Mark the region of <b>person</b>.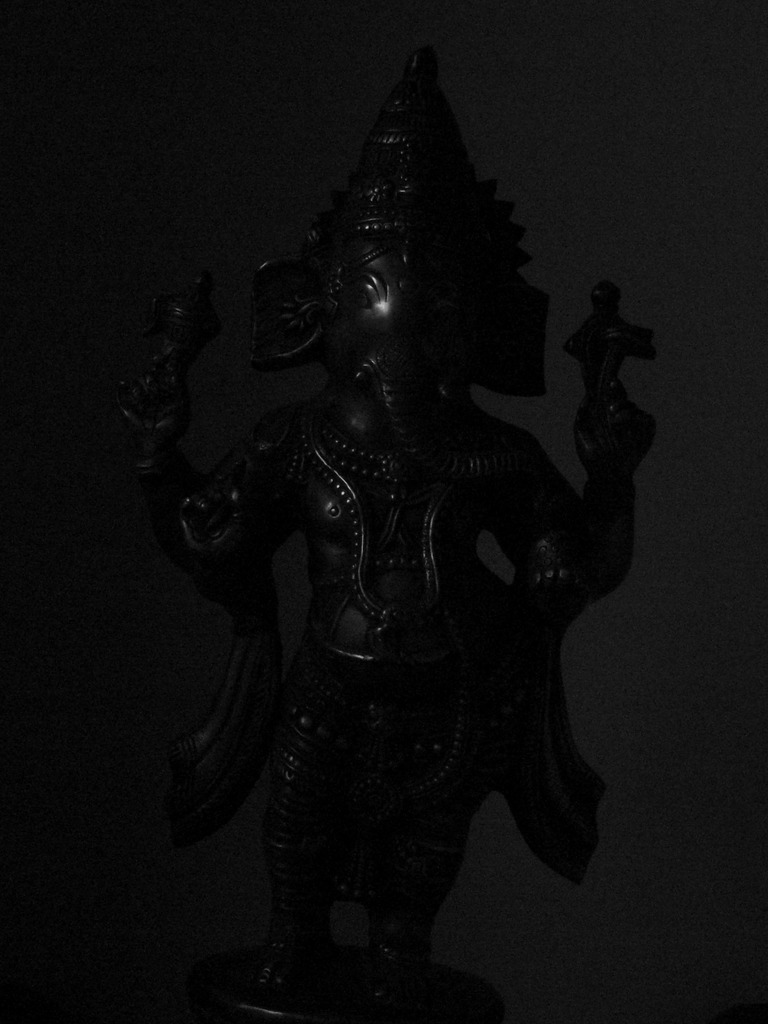
Region: 79, 60, 670, 1023.
